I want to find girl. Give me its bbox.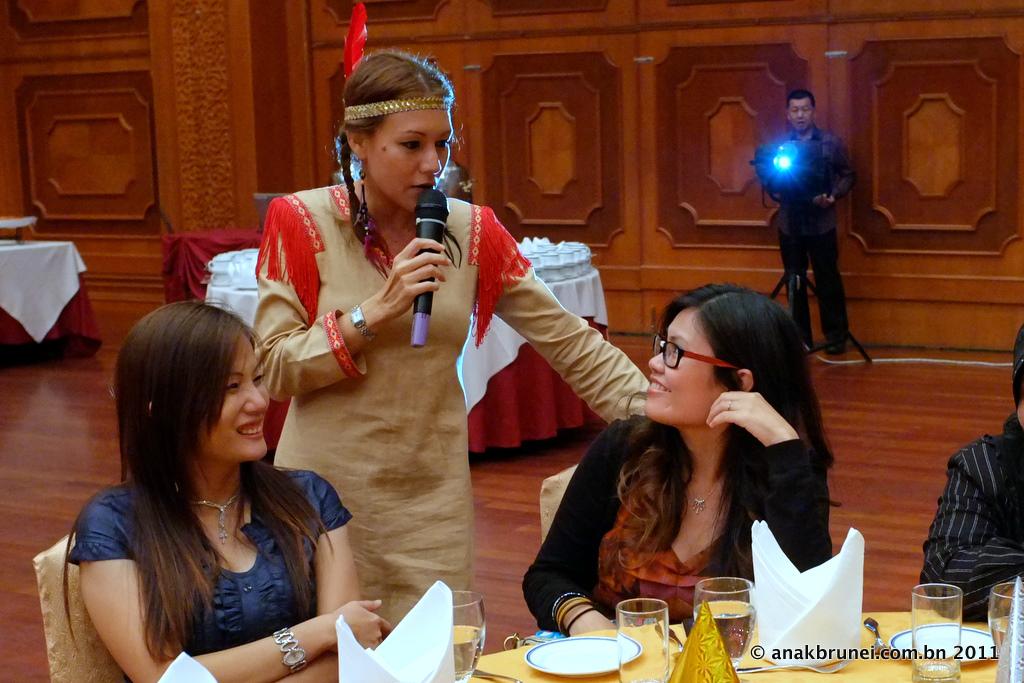
(x1=64, y1=298, x2=394, y2=682).
